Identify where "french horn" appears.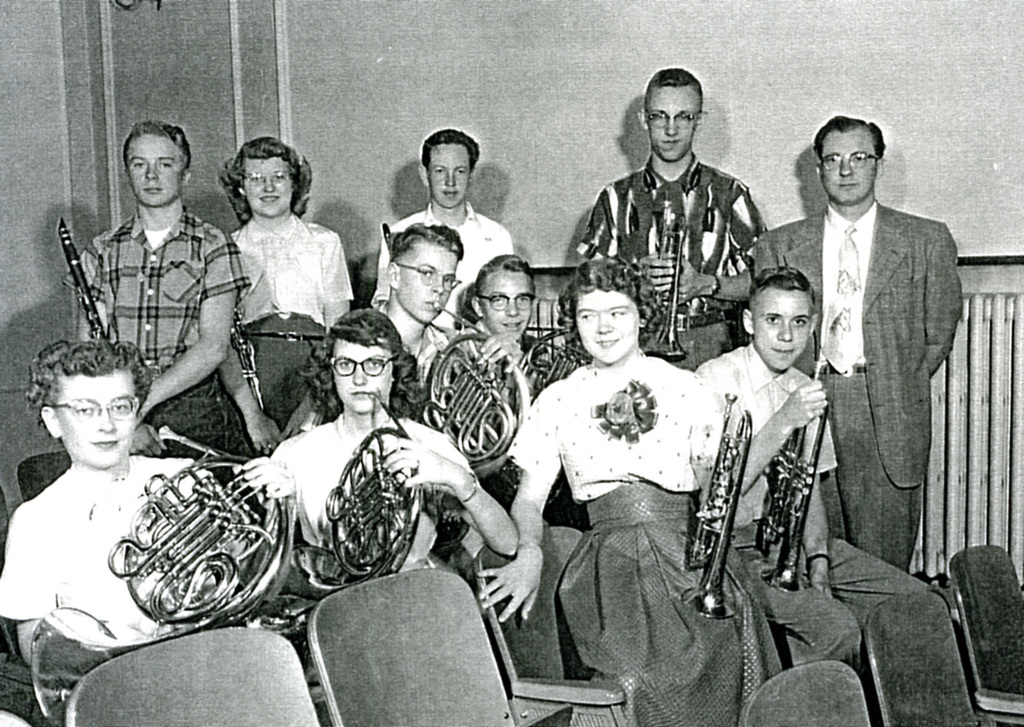
Appears at locate(515, 324, 608, 396).
